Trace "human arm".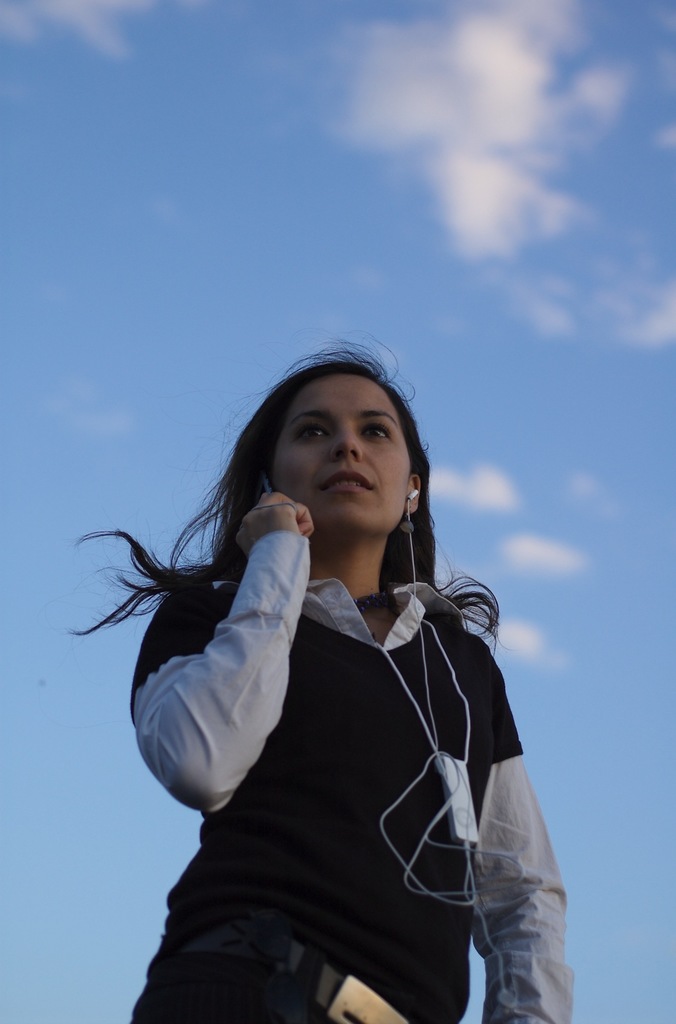
Traced to (left=173, top=529, right=306, bottom=832).
